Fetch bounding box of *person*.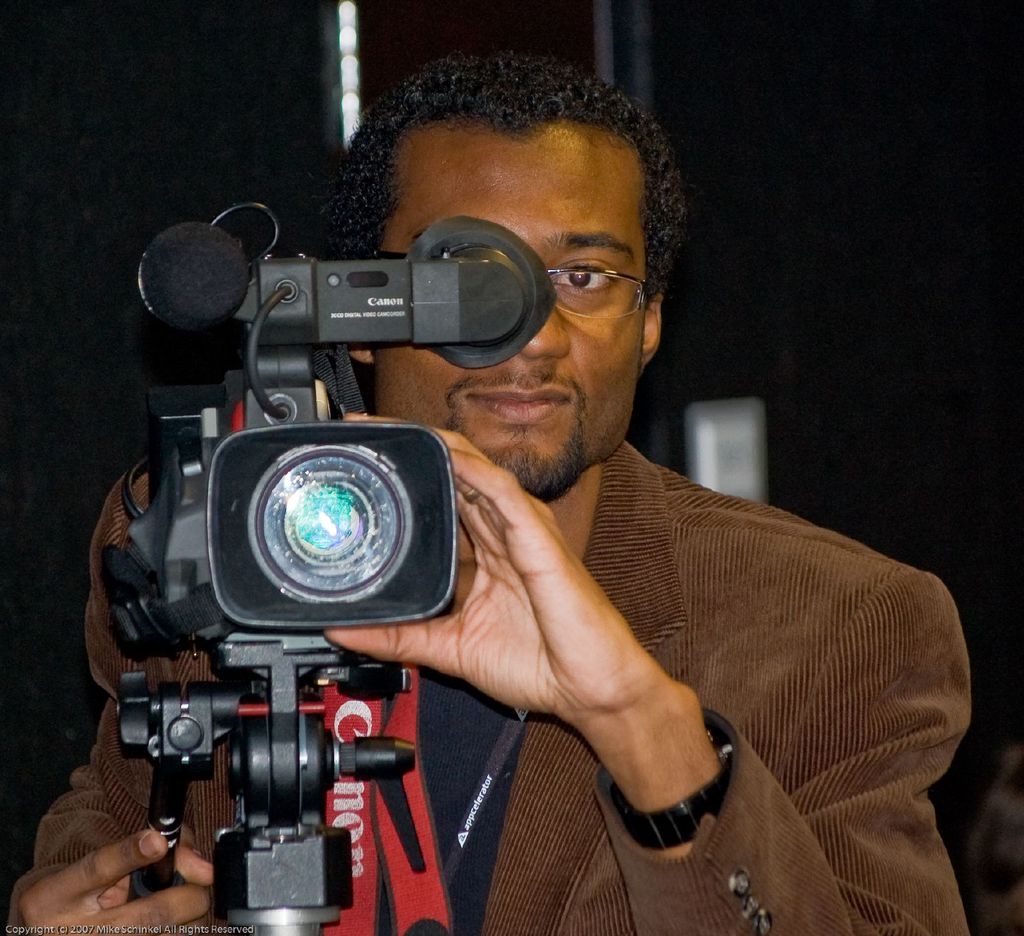
Bbox: bbox(127, 67, 904, 926).
